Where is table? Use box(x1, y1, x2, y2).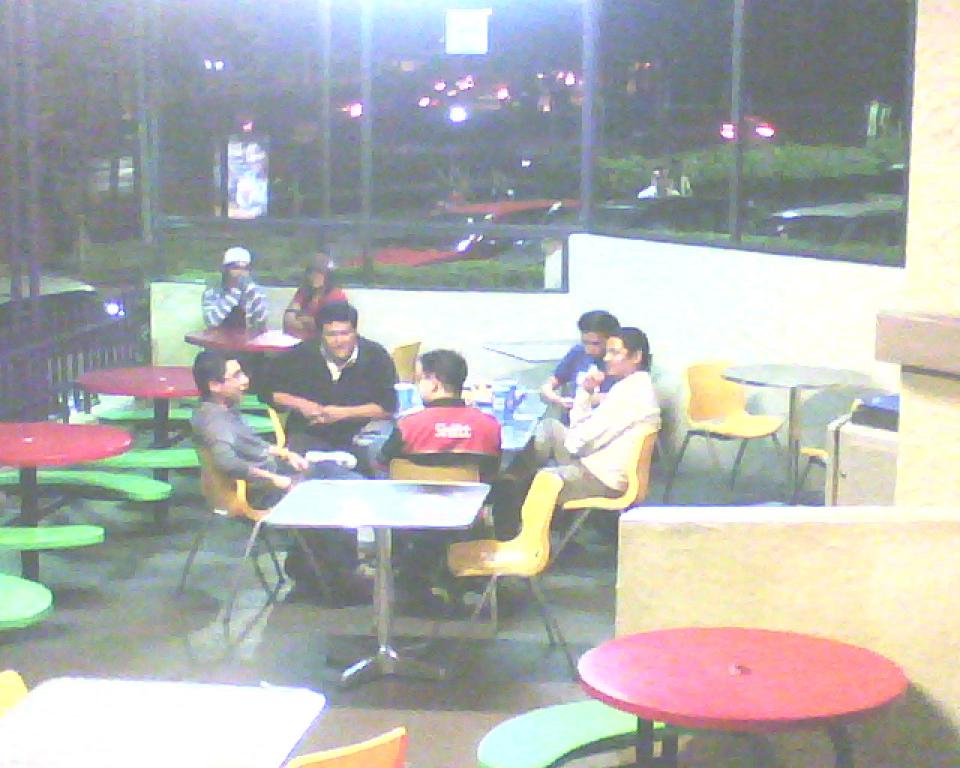
box(729, 365, 871, 503).
